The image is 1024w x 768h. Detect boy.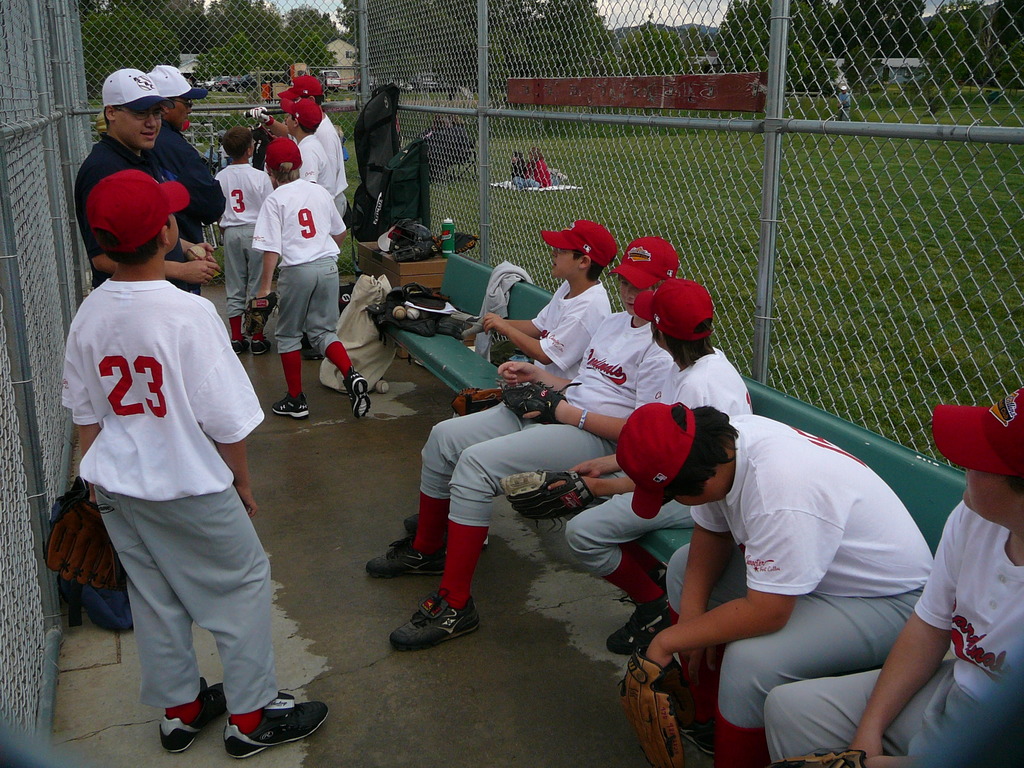
Detection: locate(281, 97, 335, 201).
